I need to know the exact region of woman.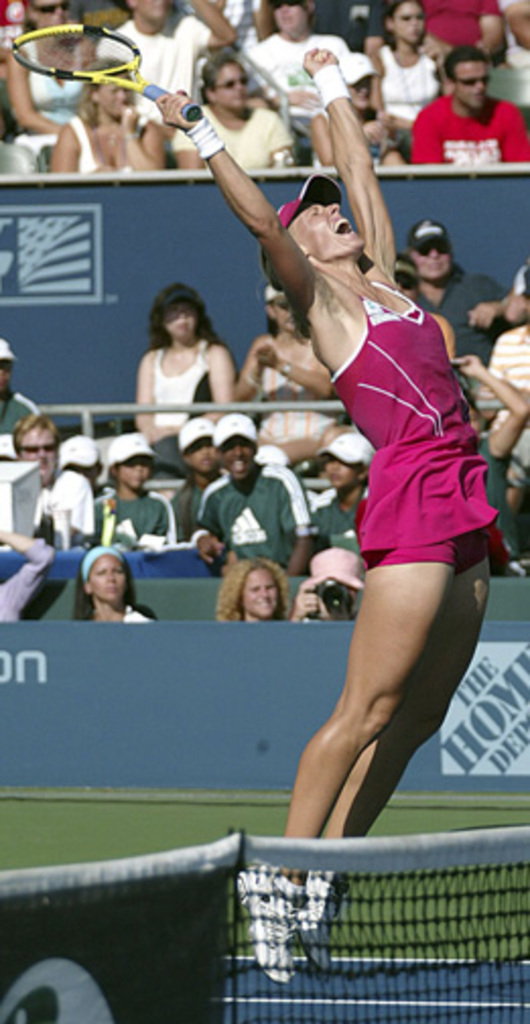
Region: [118,270,242,431].
